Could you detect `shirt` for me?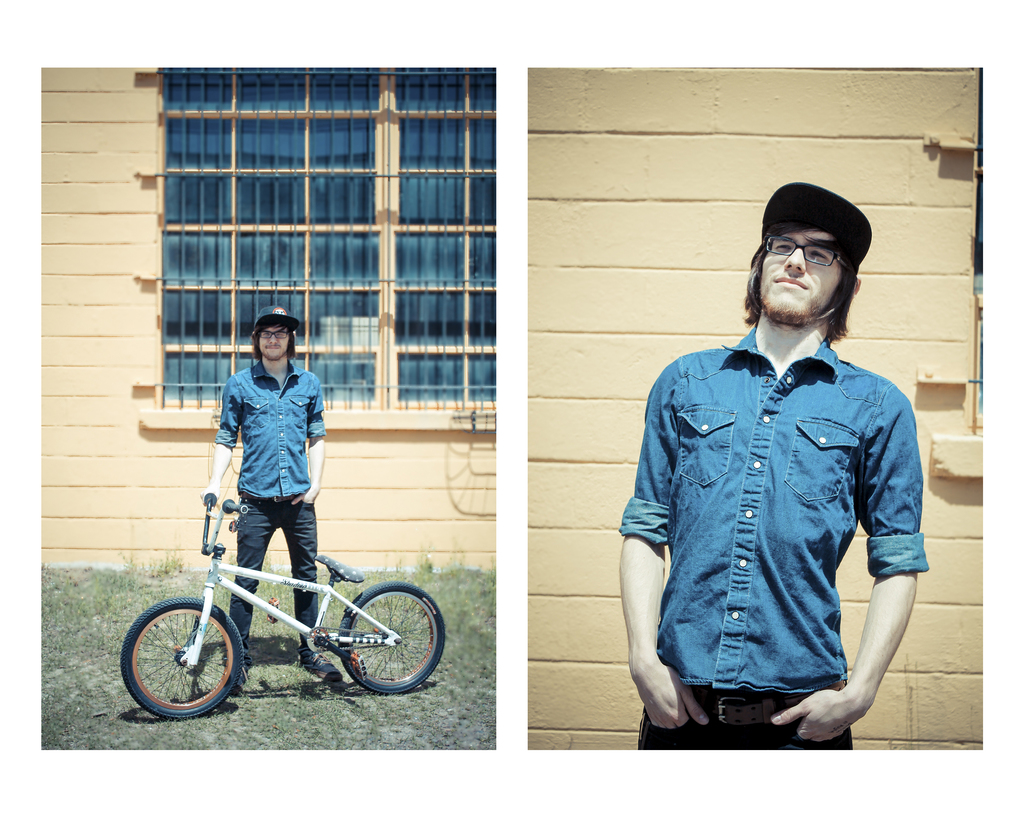
Detection result: [214, 356, 330, 500].
